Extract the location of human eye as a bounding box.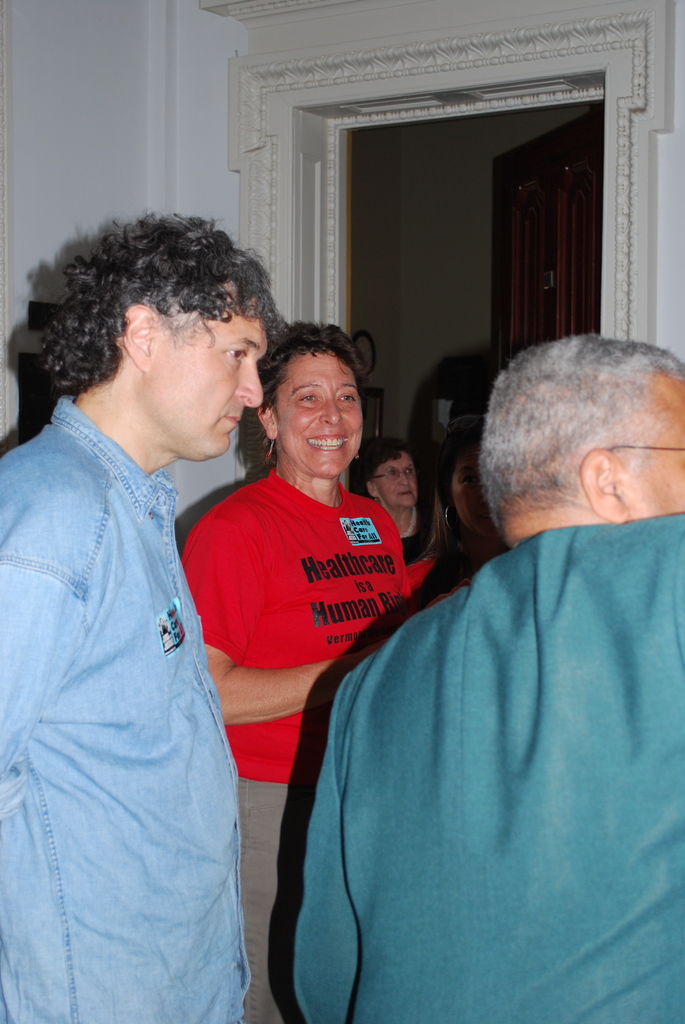
region(388, 467, 402, 476).
